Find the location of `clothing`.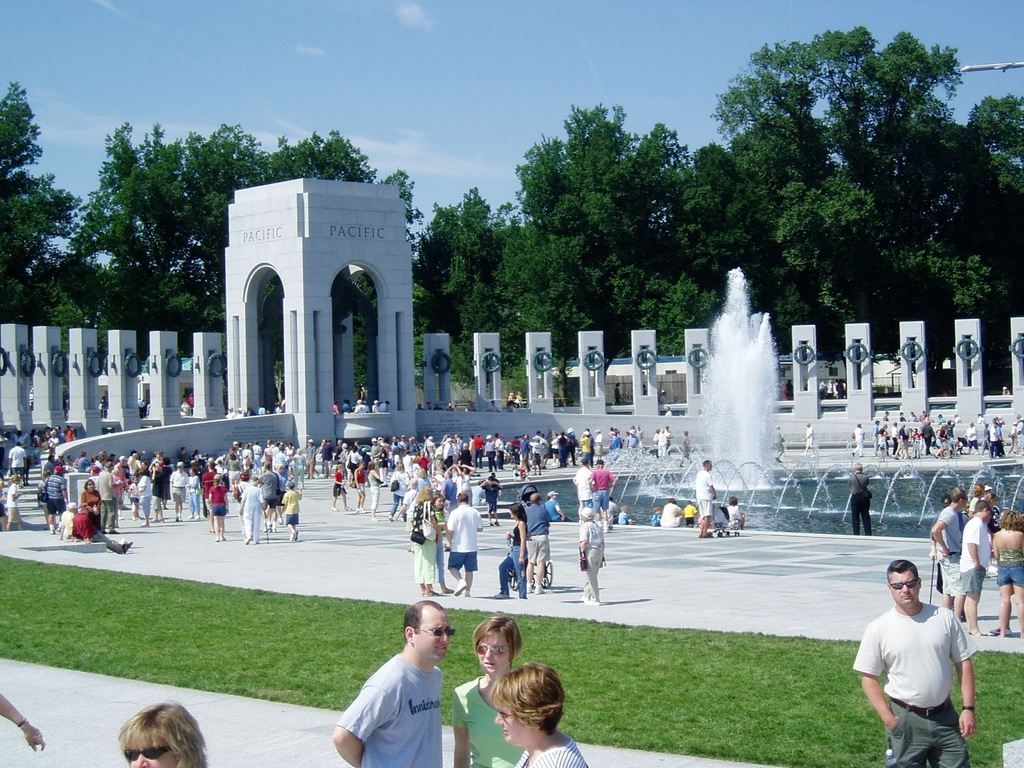
Location: <bbox>244, 408, 257, 416</bbox>.
